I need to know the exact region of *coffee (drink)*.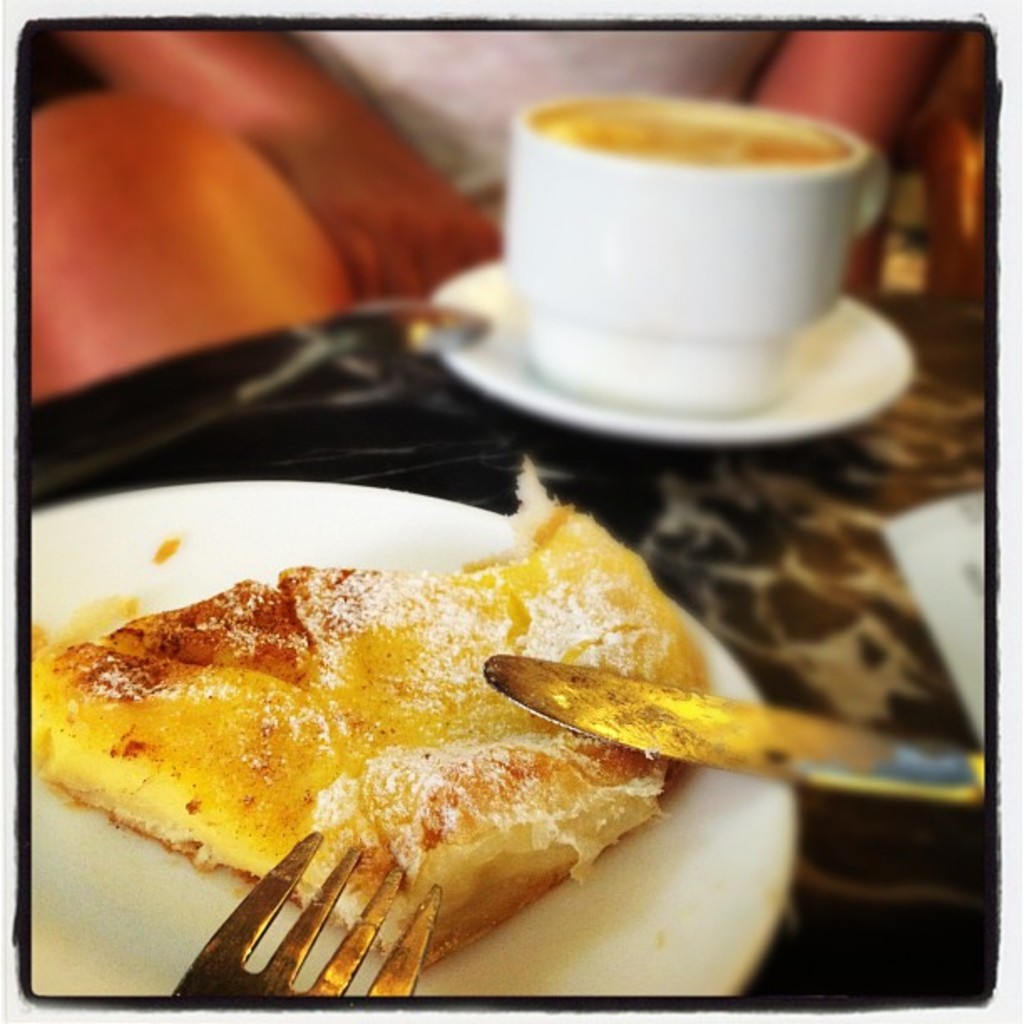
Region: (left=539, top=97, right=847, bottom=182).
